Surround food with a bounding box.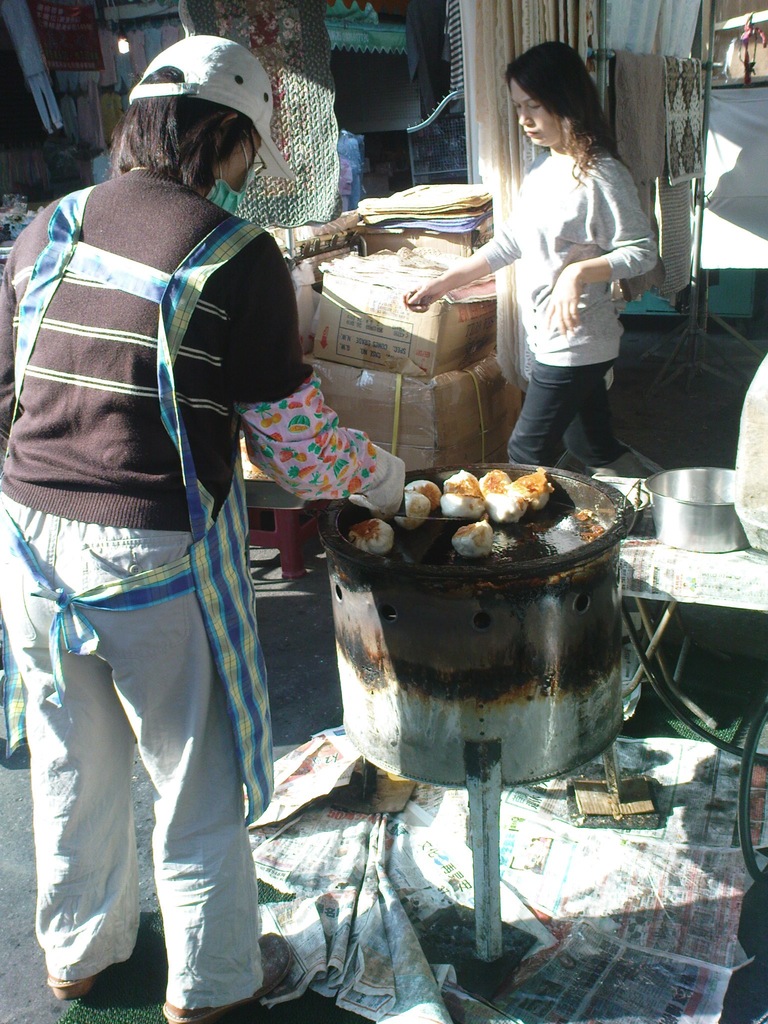
(left=450, top=518, right=493, bottom=558).
